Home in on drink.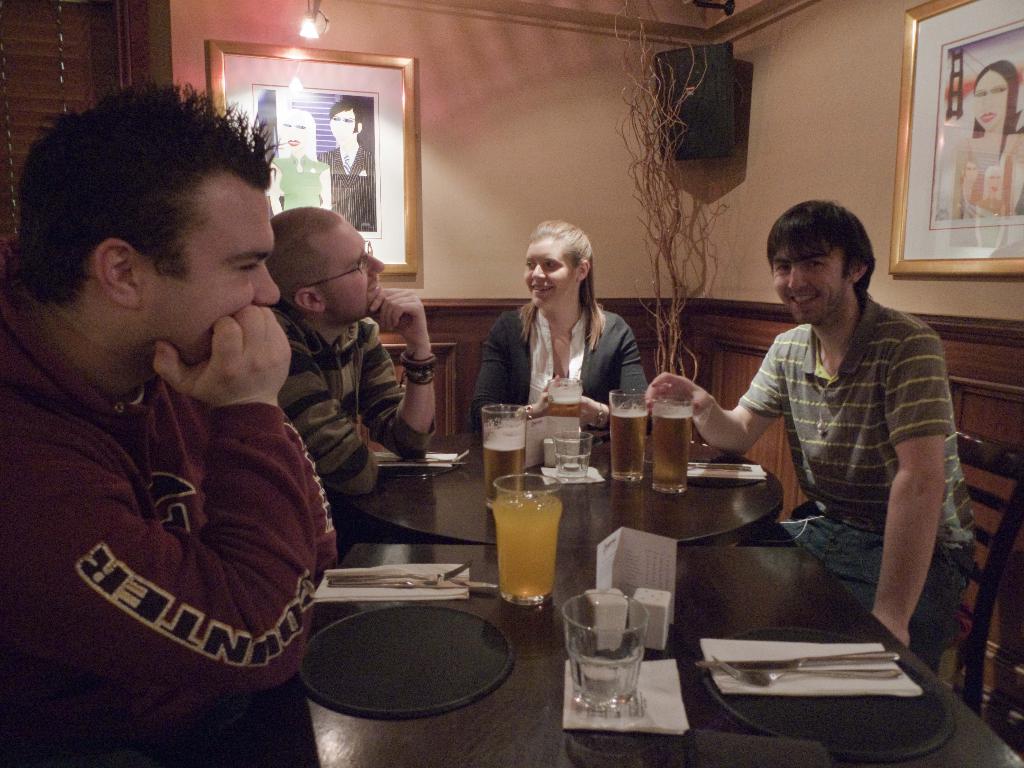
Homed in at 652:413:694:488.
